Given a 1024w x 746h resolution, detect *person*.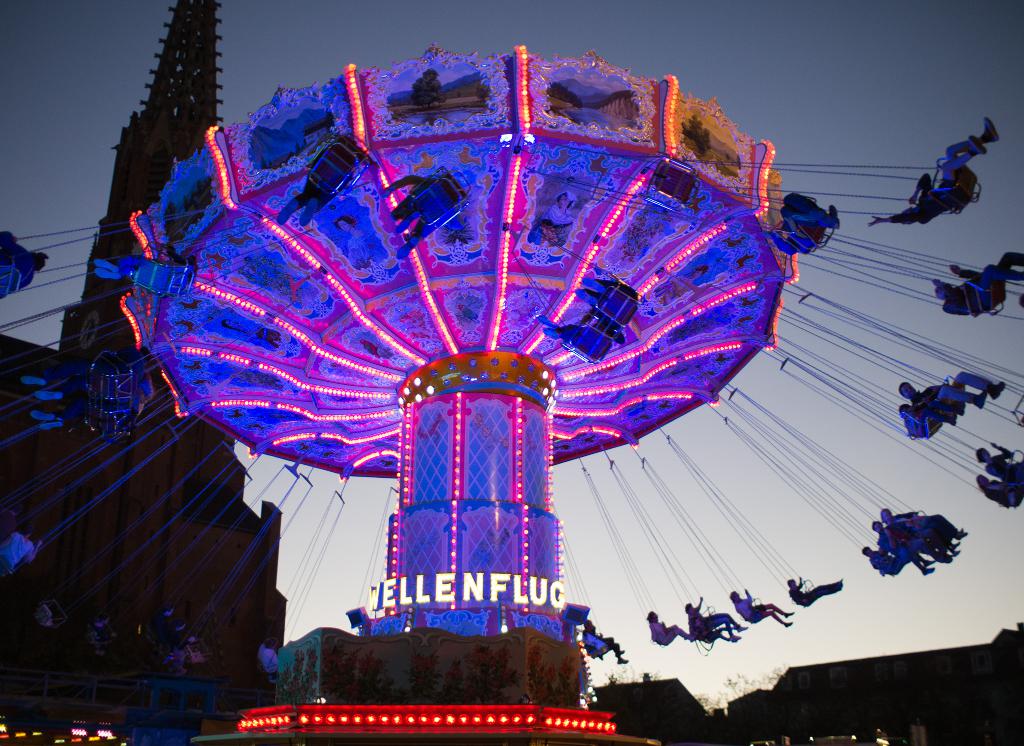
bbox=[255, 635, 282, 681].
